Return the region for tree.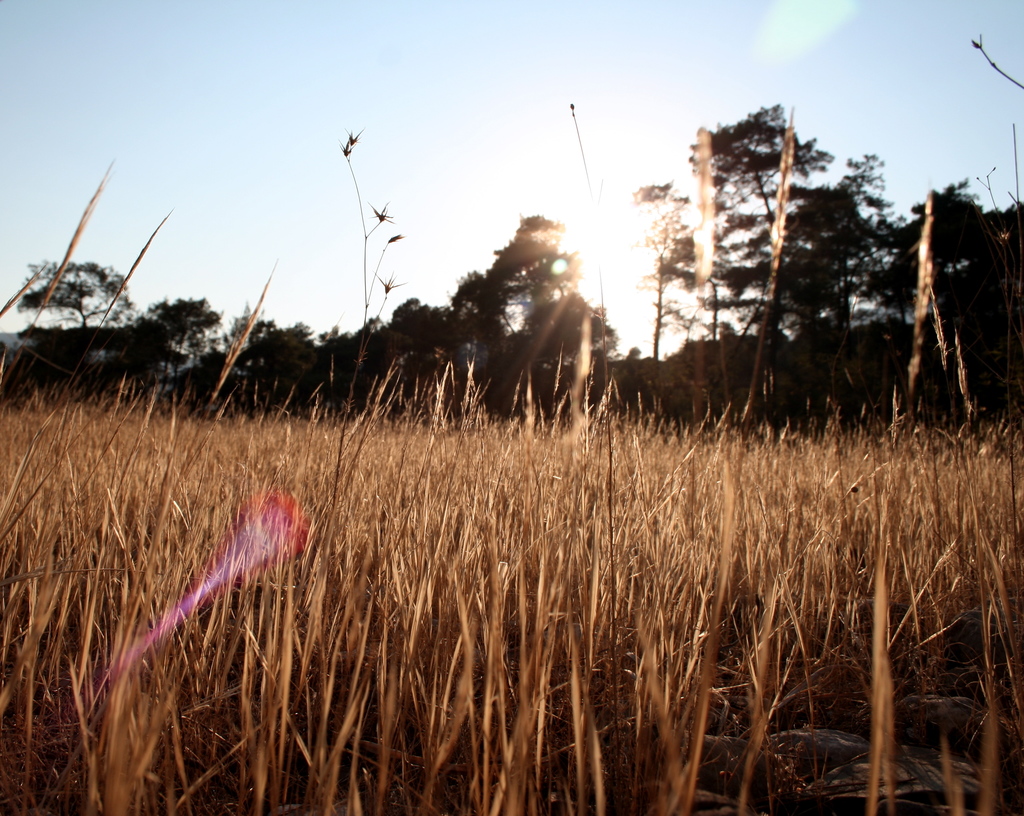
630,84,876,432.
